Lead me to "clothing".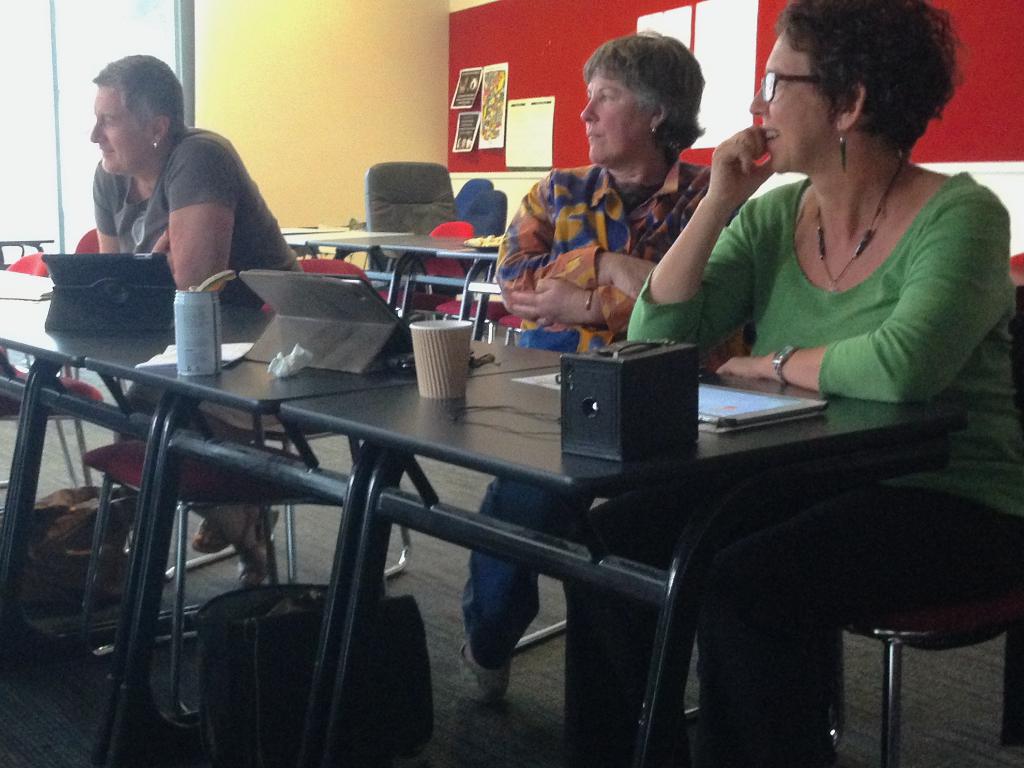
Lead to 563:174:1023:767.
